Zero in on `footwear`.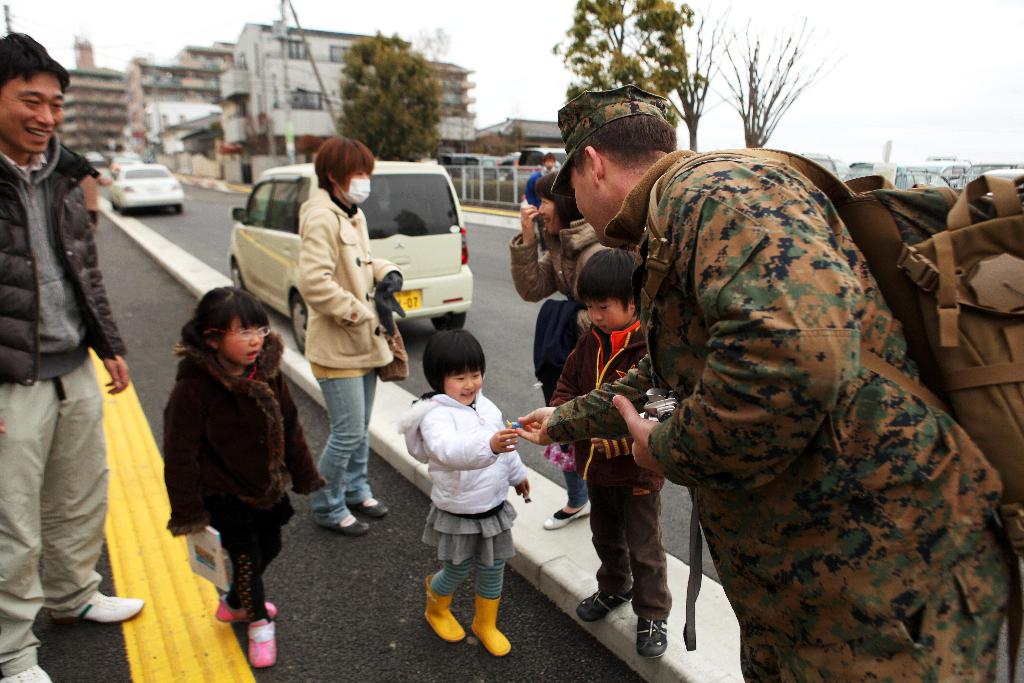
Zeroed in: crop(330, 515, 371, 536).
